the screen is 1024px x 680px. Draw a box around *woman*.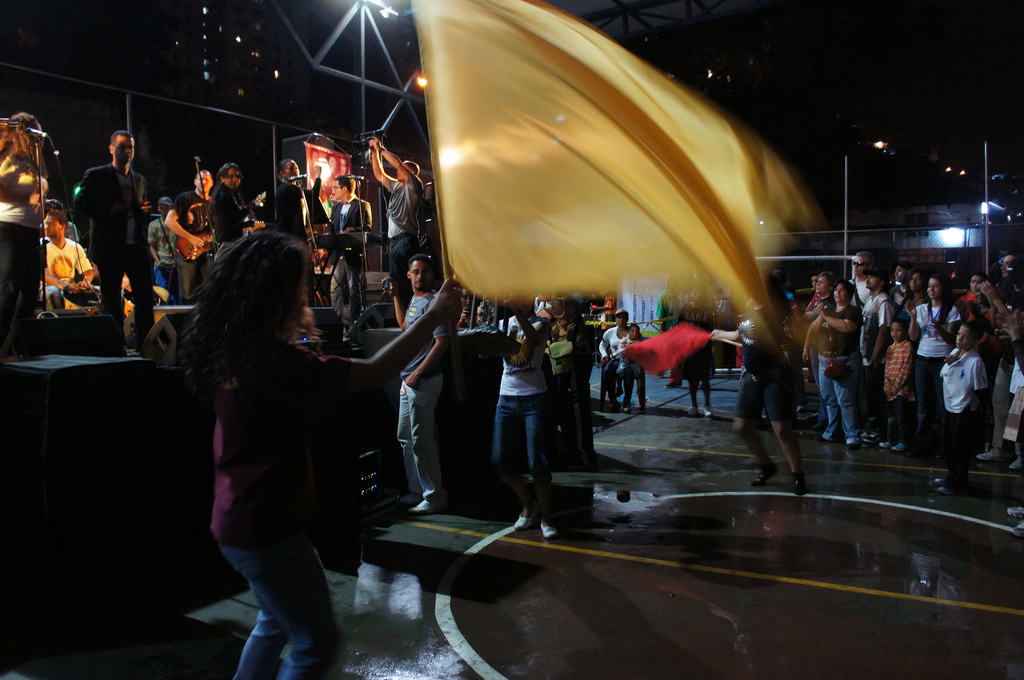
[906,277,960,458].
